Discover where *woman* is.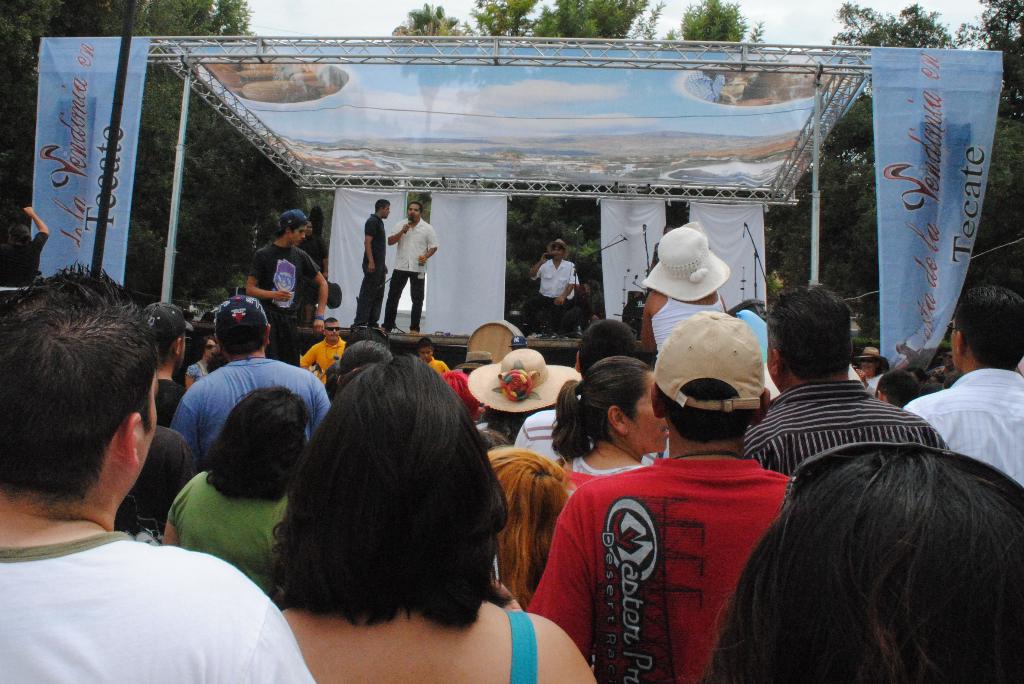
Discovered at (551, 351, 674, 504).
